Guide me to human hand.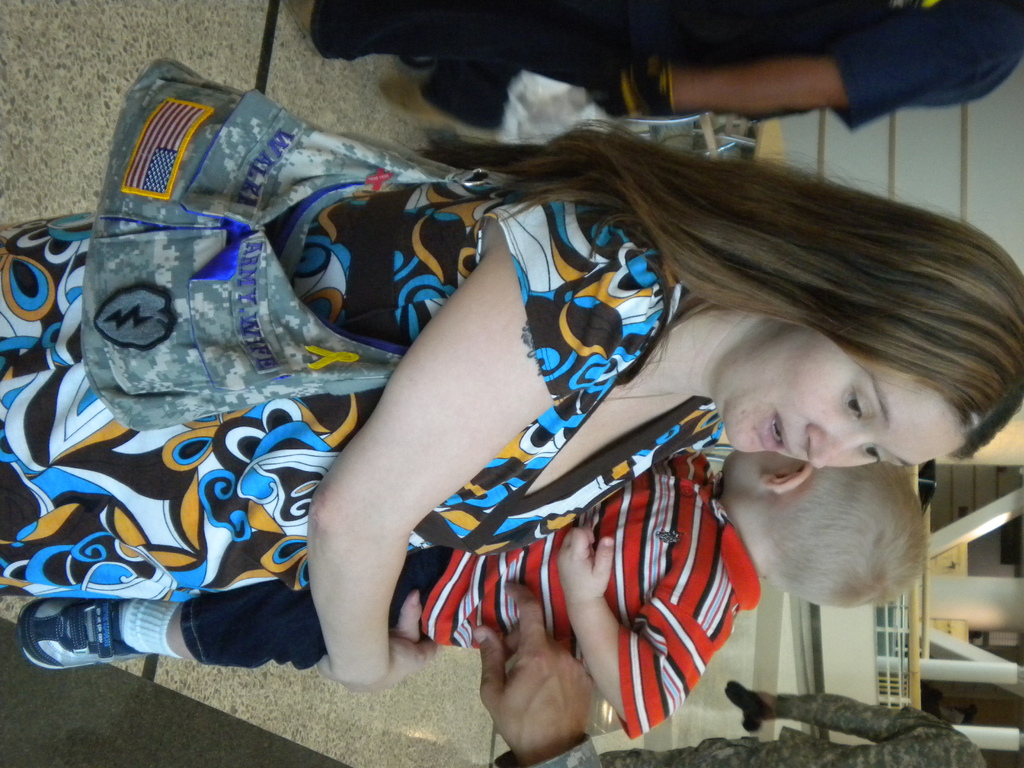
Guidance: BBox(313, 590, 442, 692).
